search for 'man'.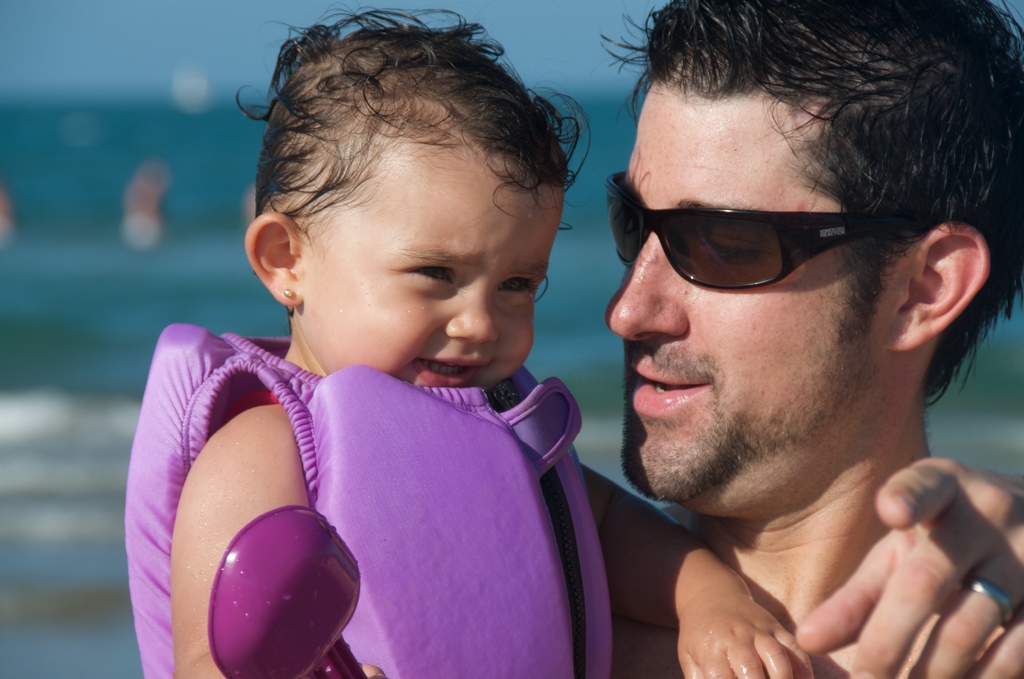
Found at <box>598,0,1023,678</box>.
